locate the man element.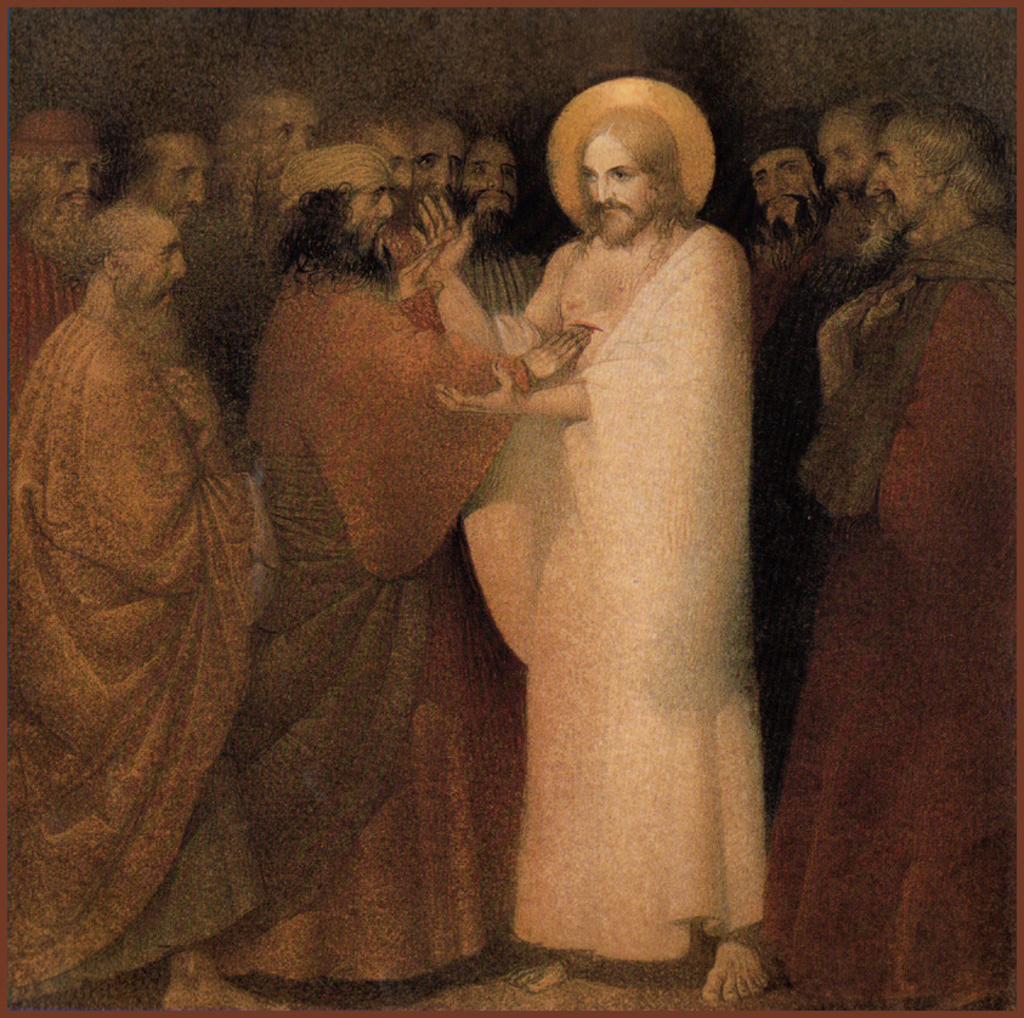
Element bbox: Rect(742, 107, 835, 281).
